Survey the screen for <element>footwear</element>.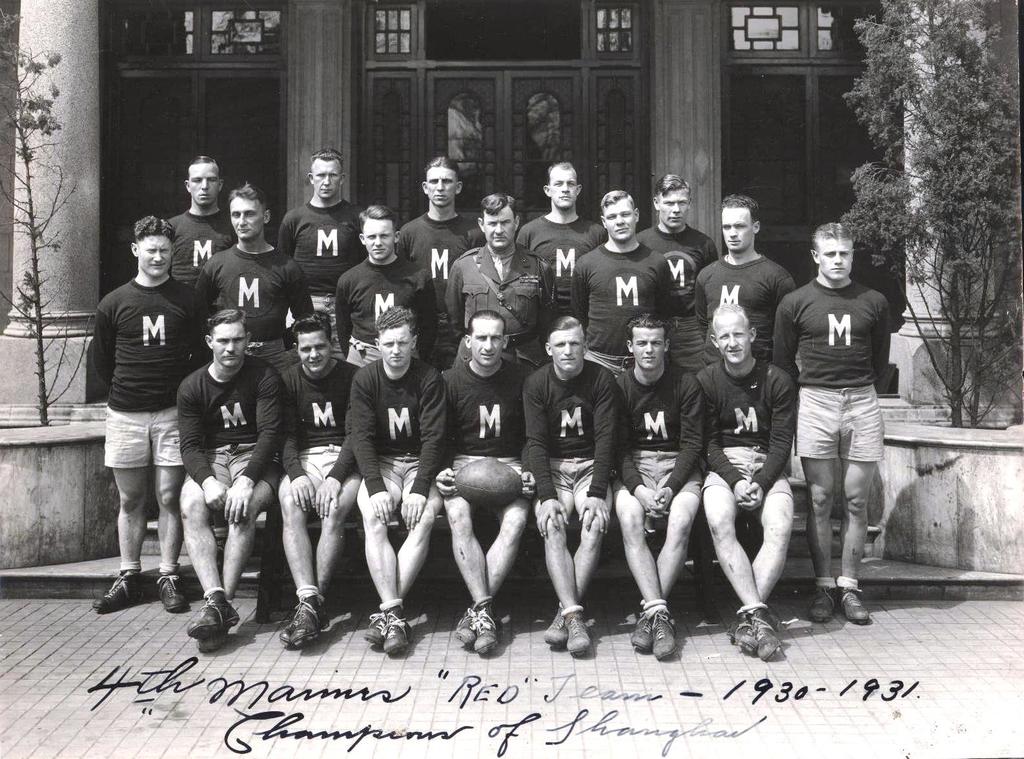
Survey found: bbox=(634, 608, 650, 650).
